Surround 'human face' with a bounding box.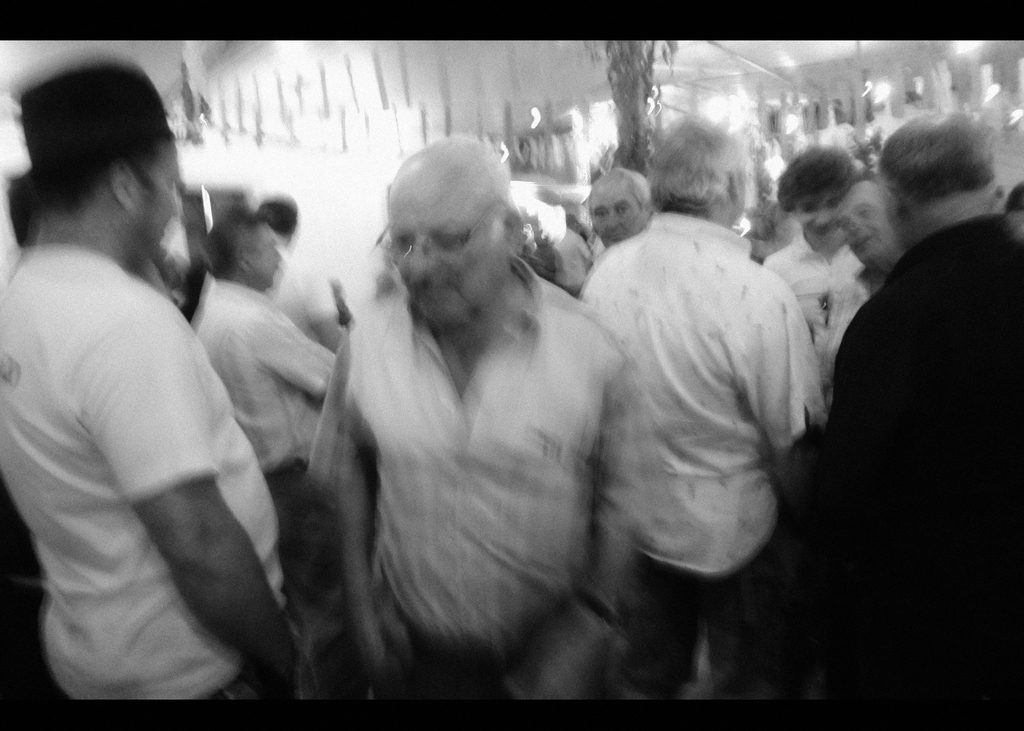
584:184:643:253.
